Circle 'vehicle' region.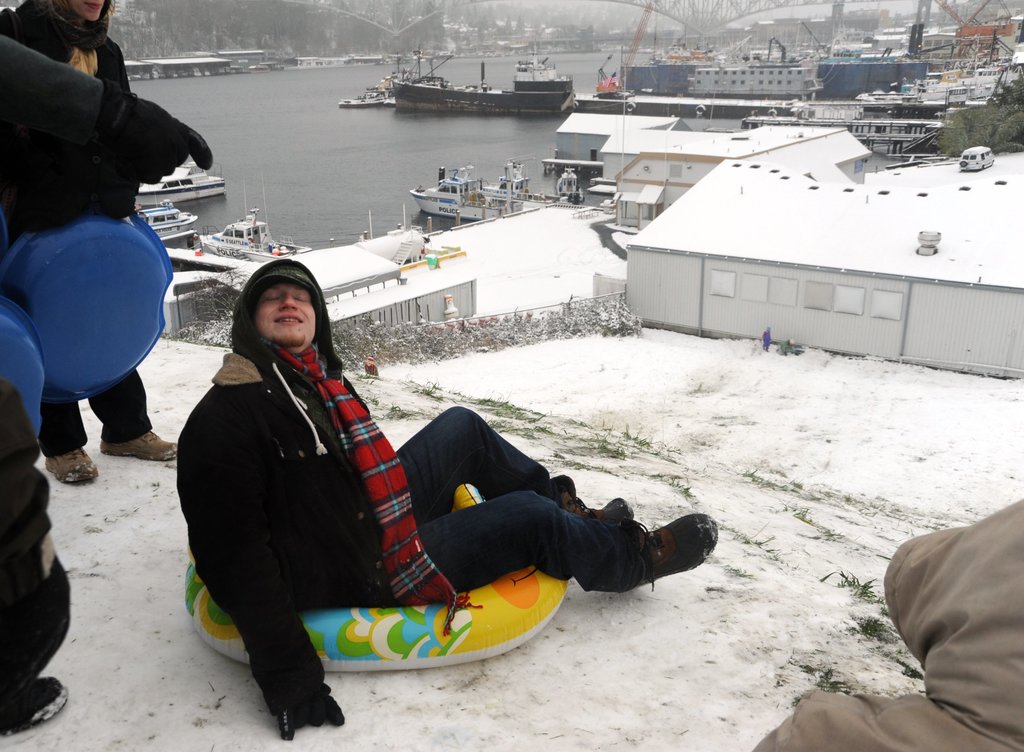
Region: BBox(416, 164, 585, 222).
